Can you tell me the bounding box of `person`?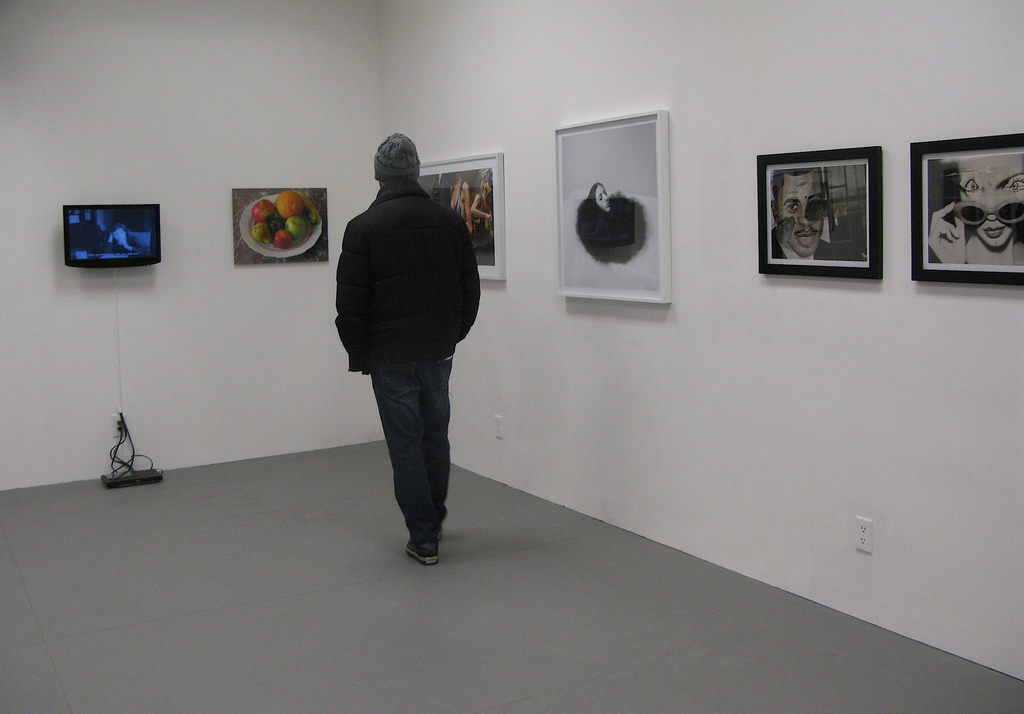
box=[332, 130, 490, 564].
